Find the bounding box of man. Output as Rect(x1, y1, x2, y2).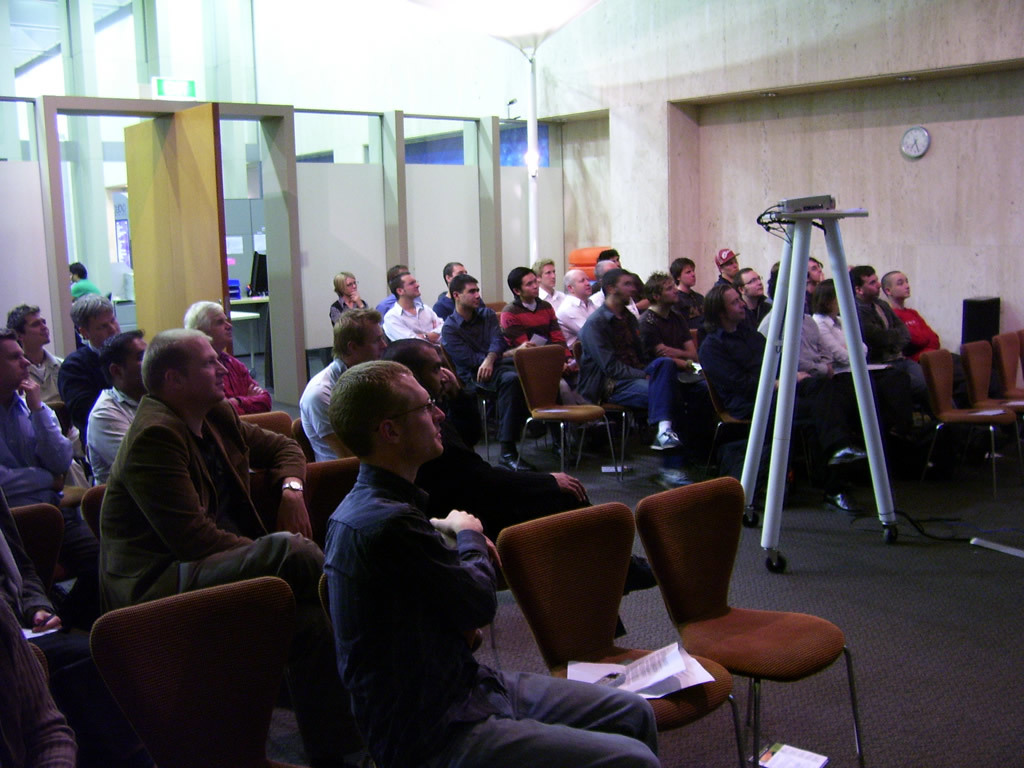
Rect(182, 293, 301, 439).
